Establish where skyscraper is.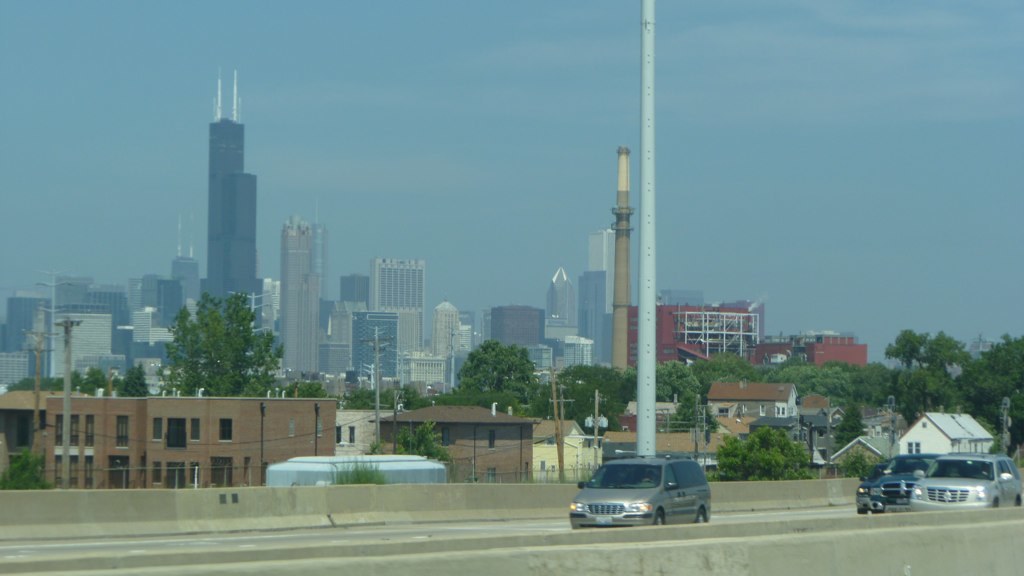
Established at {"left": 206, "top": 68, "right": 245, "bottom": 314}.
